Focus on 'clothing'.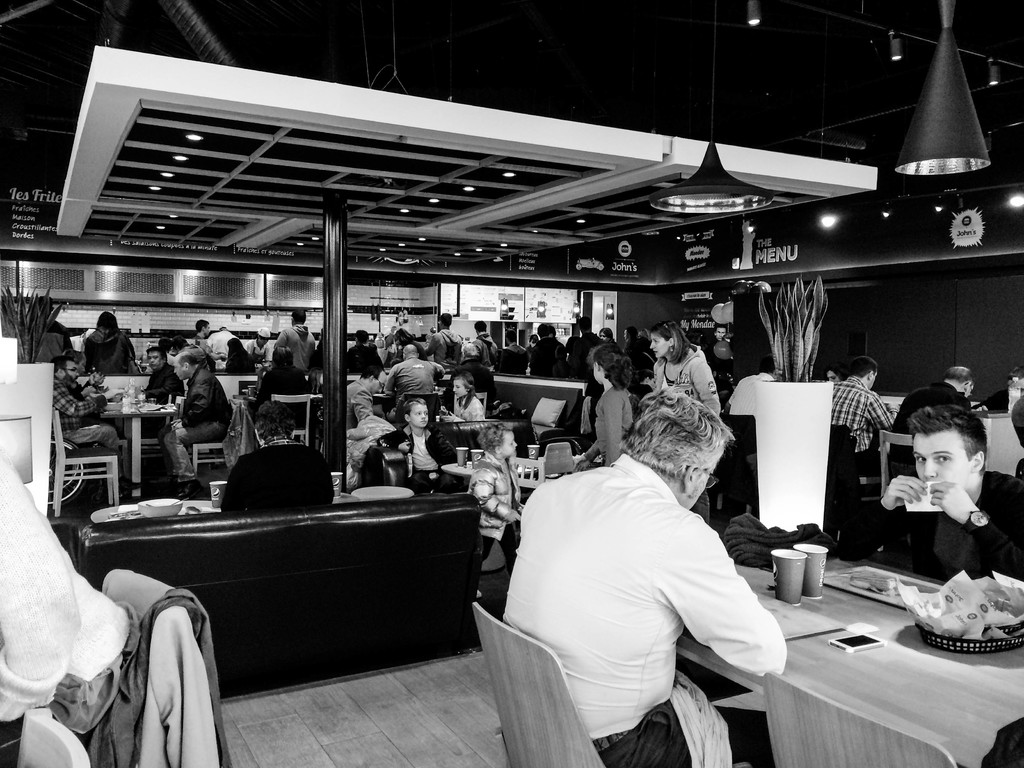
Focused at [x1=452, y1=390, x2=494, y2=424].
